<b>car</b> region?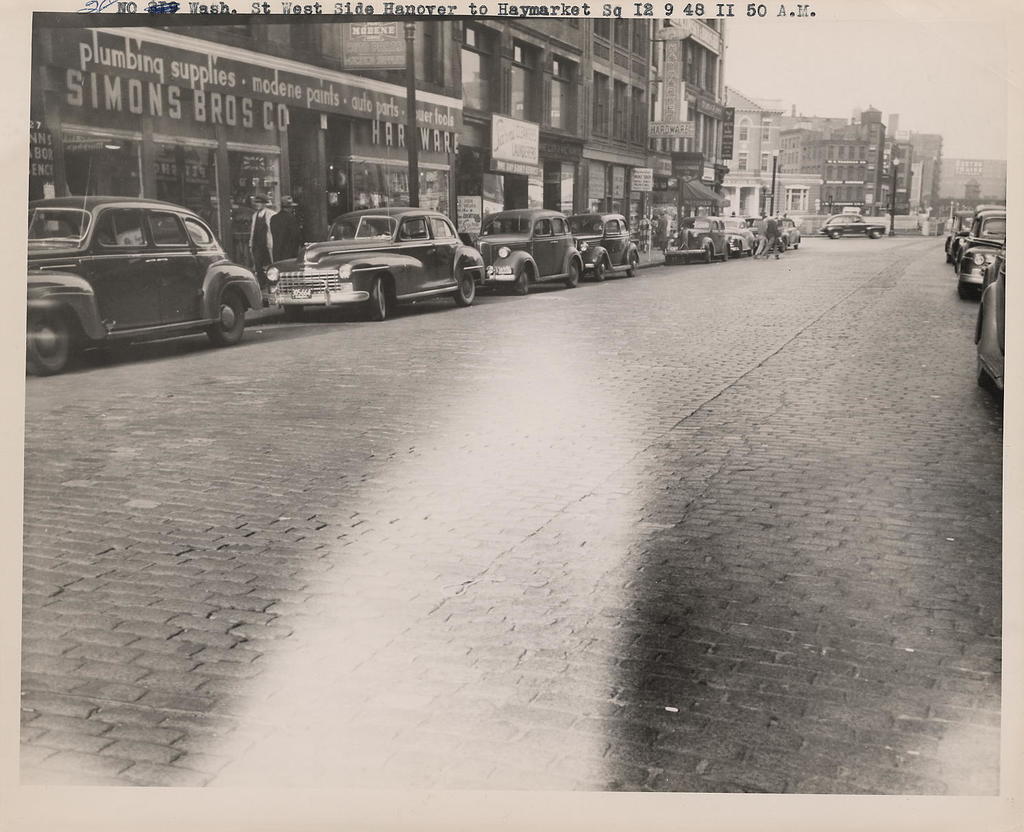
577/213/637/279
